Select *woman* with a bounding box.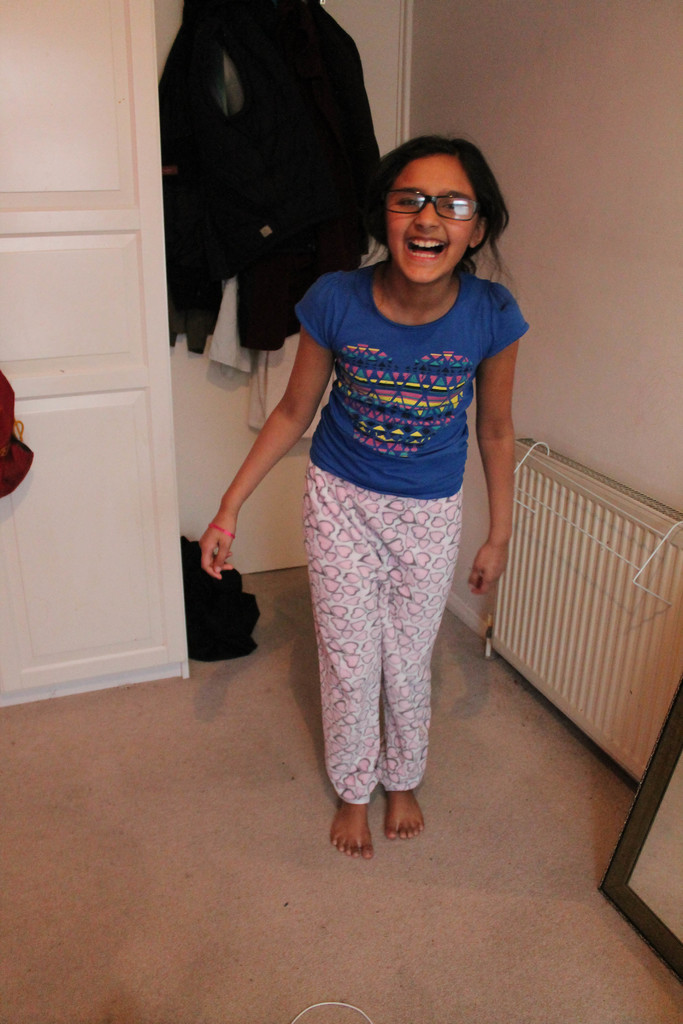
BBox(236, 90, 527, 869).
